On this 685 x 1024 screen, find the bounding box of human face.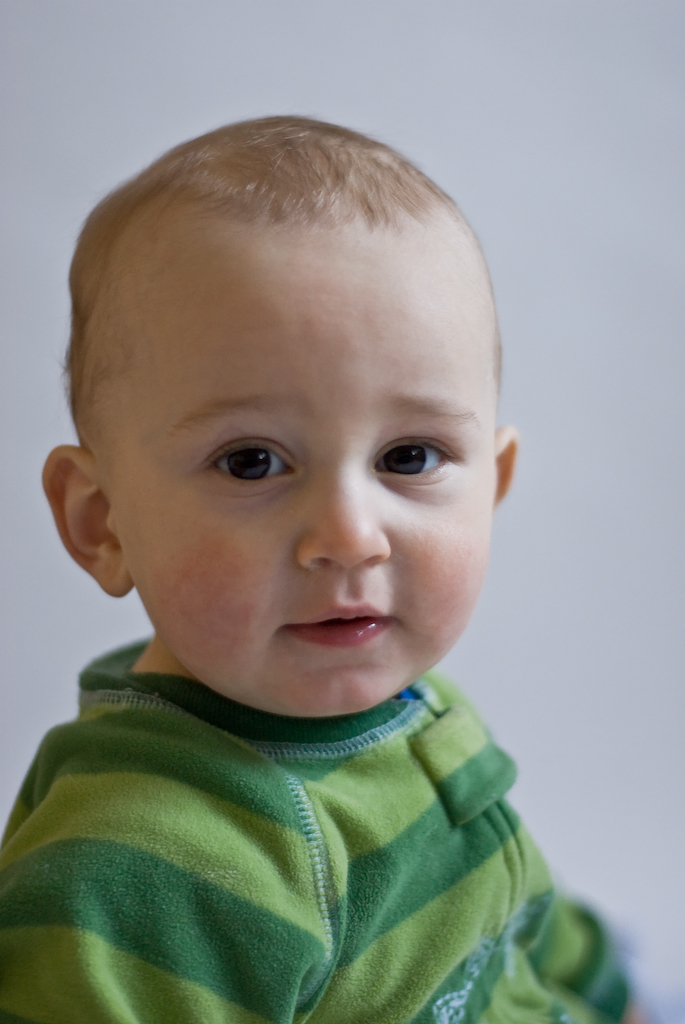
Bounding box: BBox(94, 212, 501, 715).
